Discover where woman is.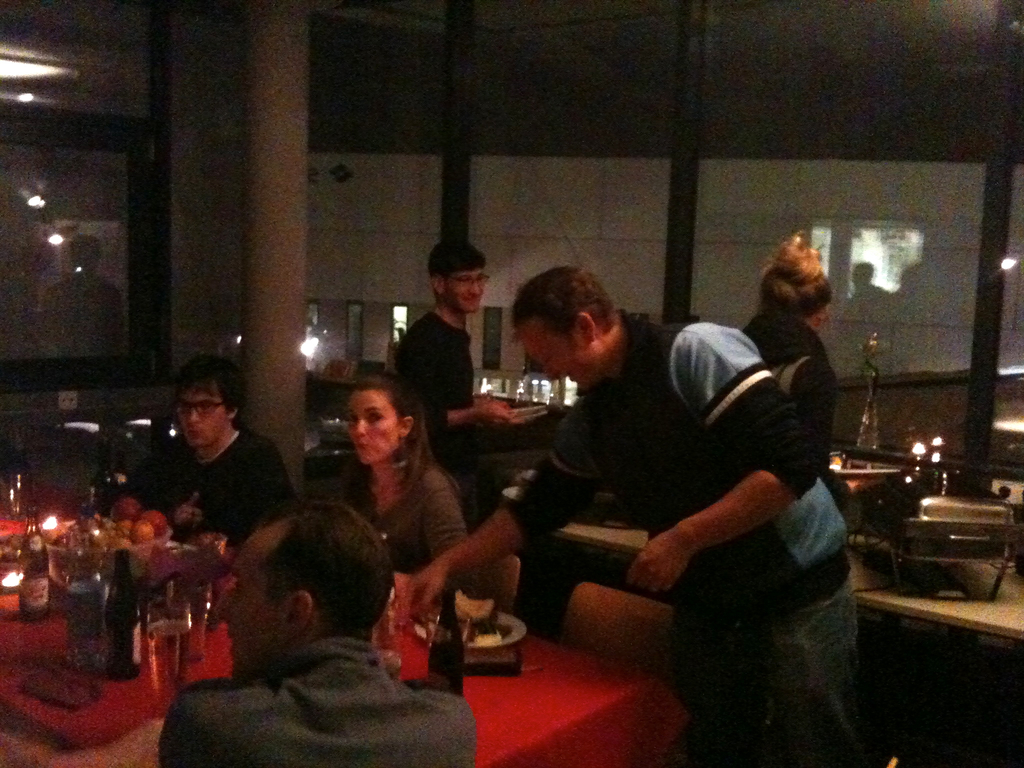
Discovered at (330, 361, 486, 579).
